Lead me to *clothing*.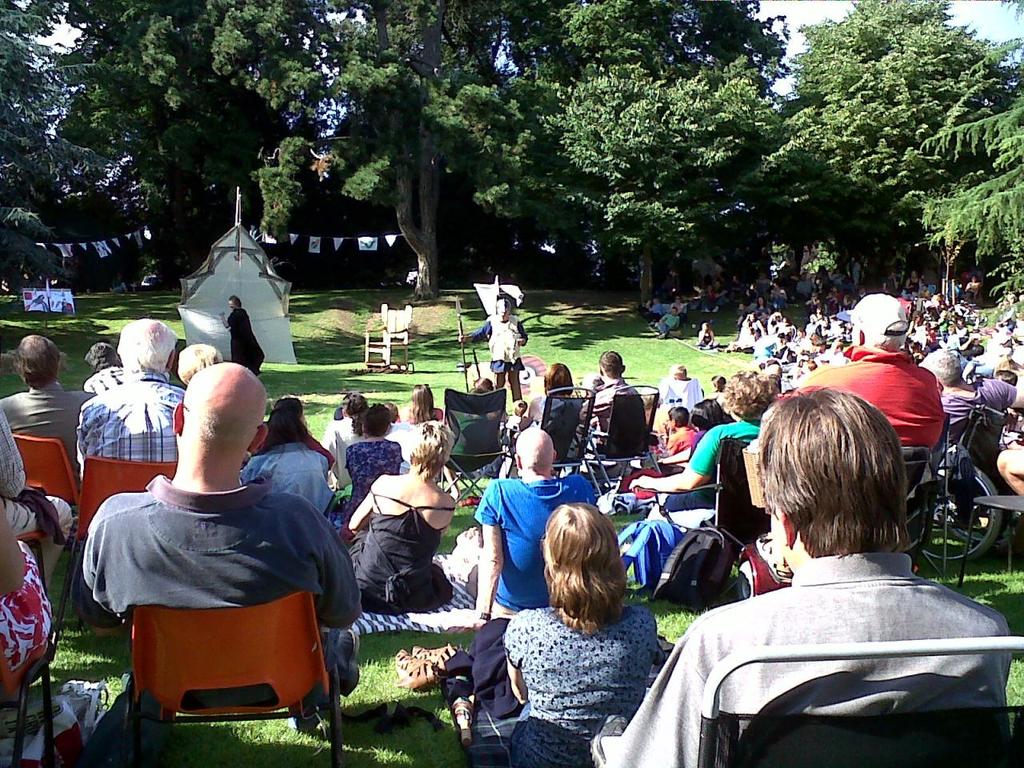
Lead to left=785, top=336, right=943, bottom=456.
